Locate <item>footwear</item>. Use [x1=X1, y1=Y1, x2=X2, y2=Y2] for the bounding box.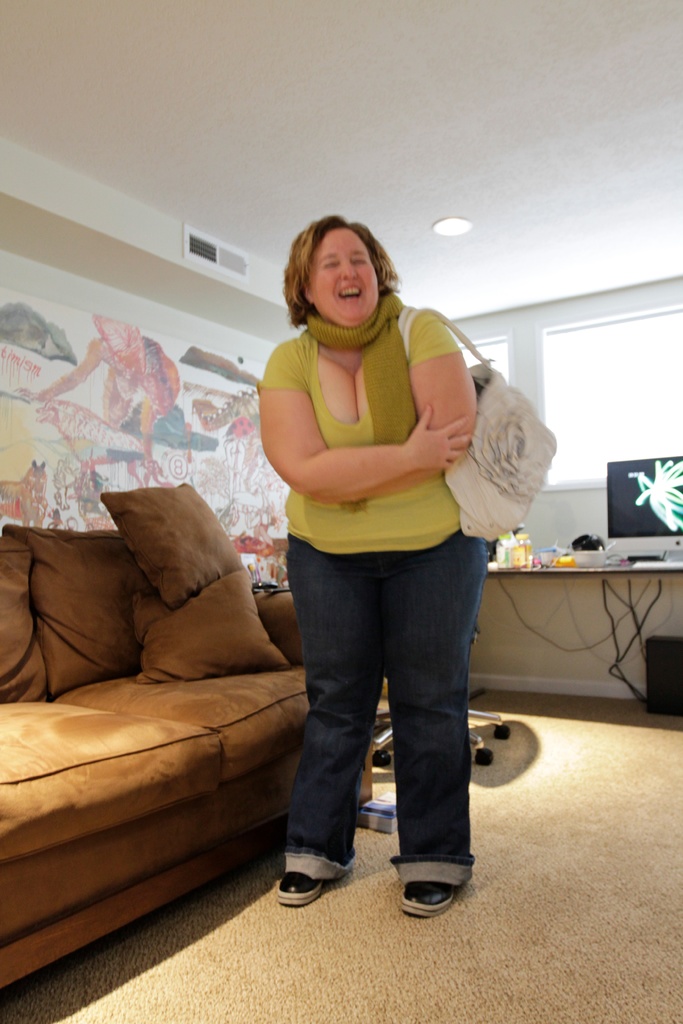
[x1=274, y1=868, x2=329, y2=908].
